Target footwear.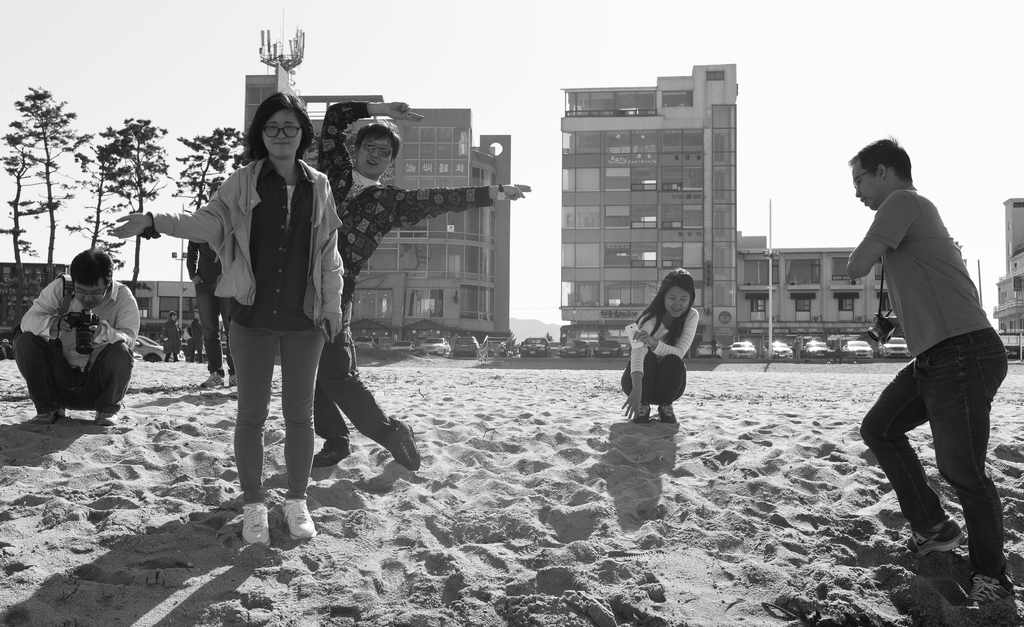
Target region: select_region(383, 416, 420, 471).
